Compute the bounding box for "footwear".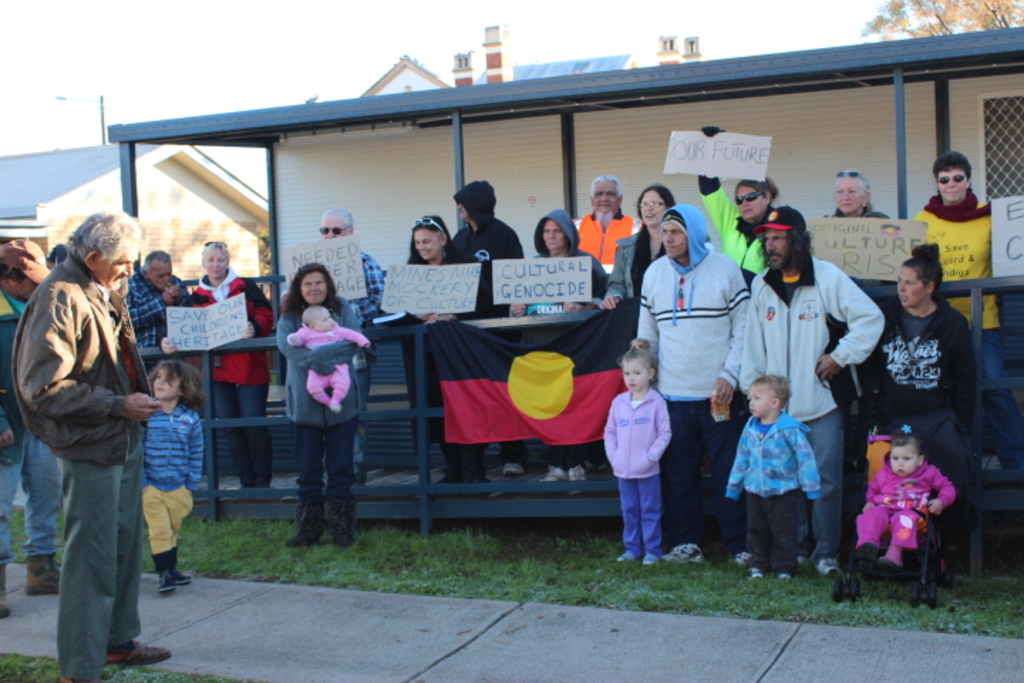
bbox(282, 499, 326, 552).
